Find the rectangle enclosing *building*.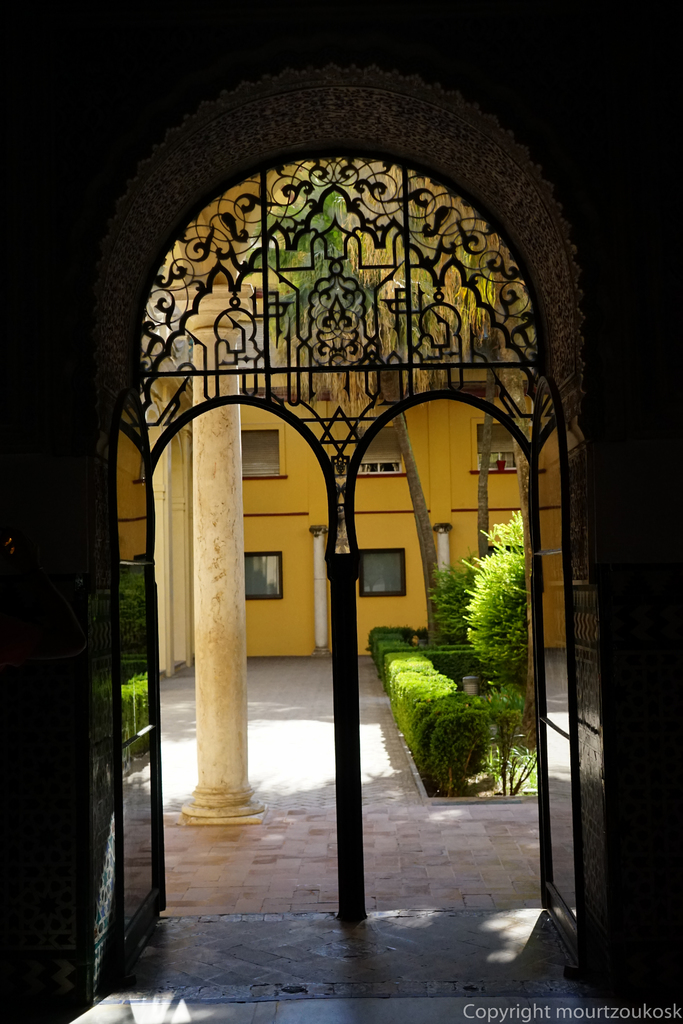
(left=162, top=152, right=572, bottom=662).
